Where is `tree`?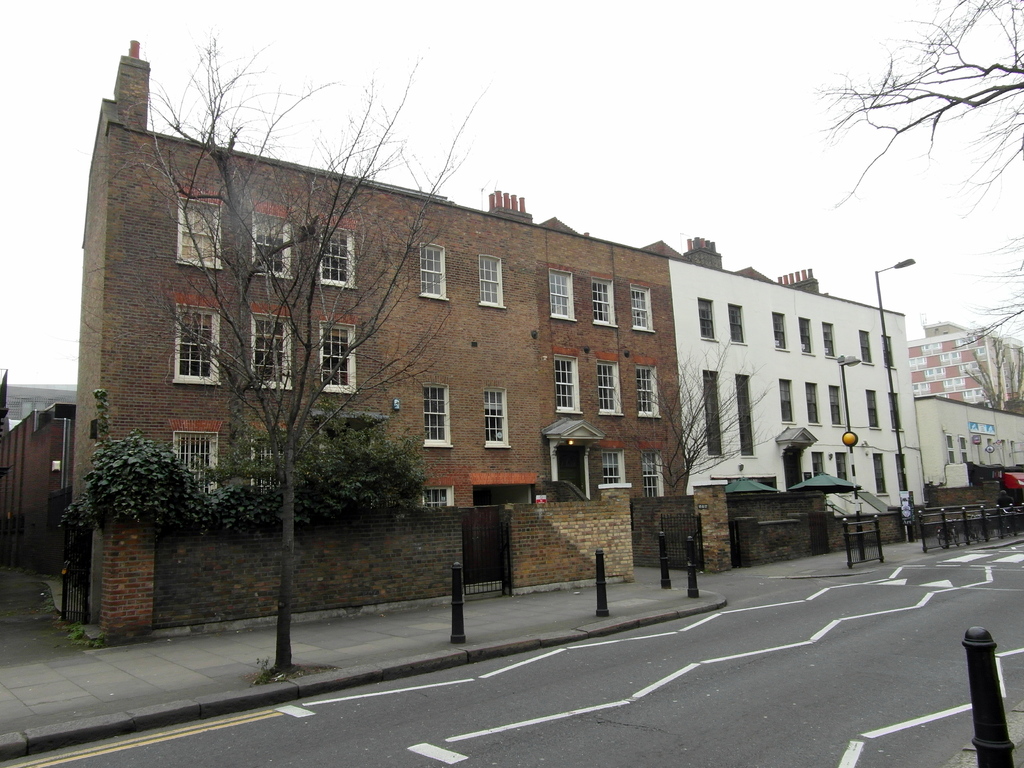
(left=109, top=24, right=494, bottom=678).
